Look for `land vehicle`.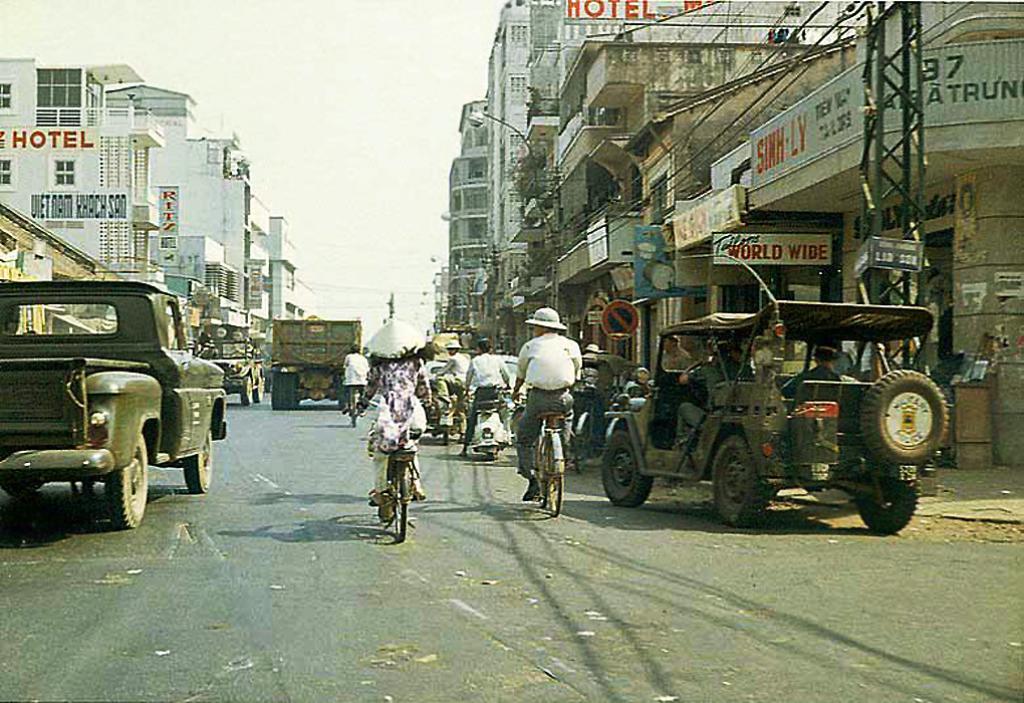
Found: bbox(199, 340, 264, 402).
